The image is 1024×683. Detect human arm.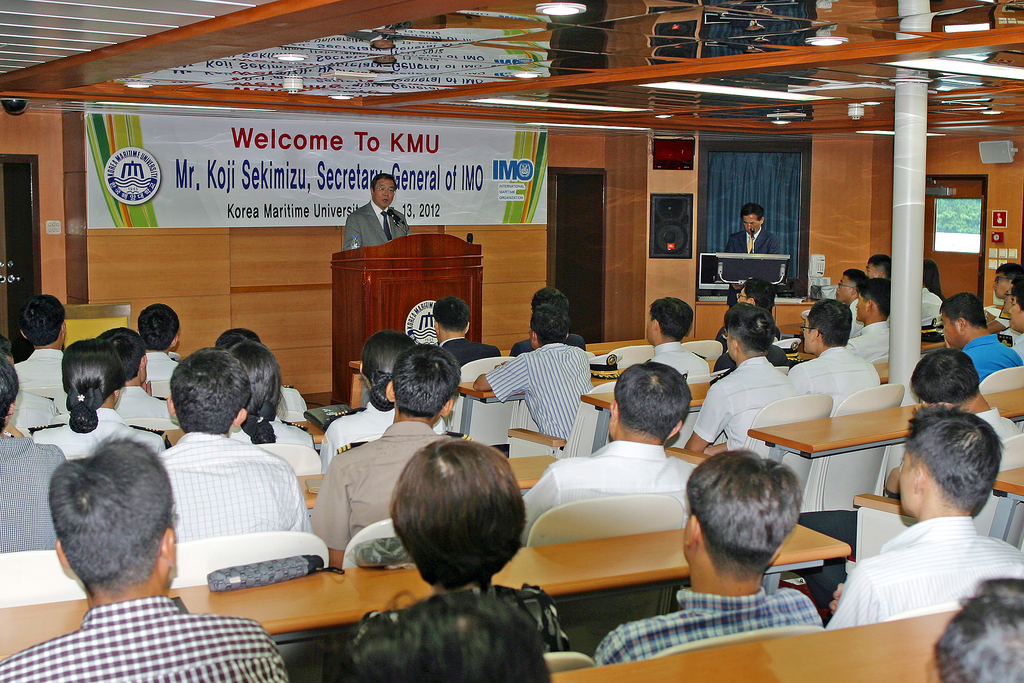
Detection: [520,462,563,545].
